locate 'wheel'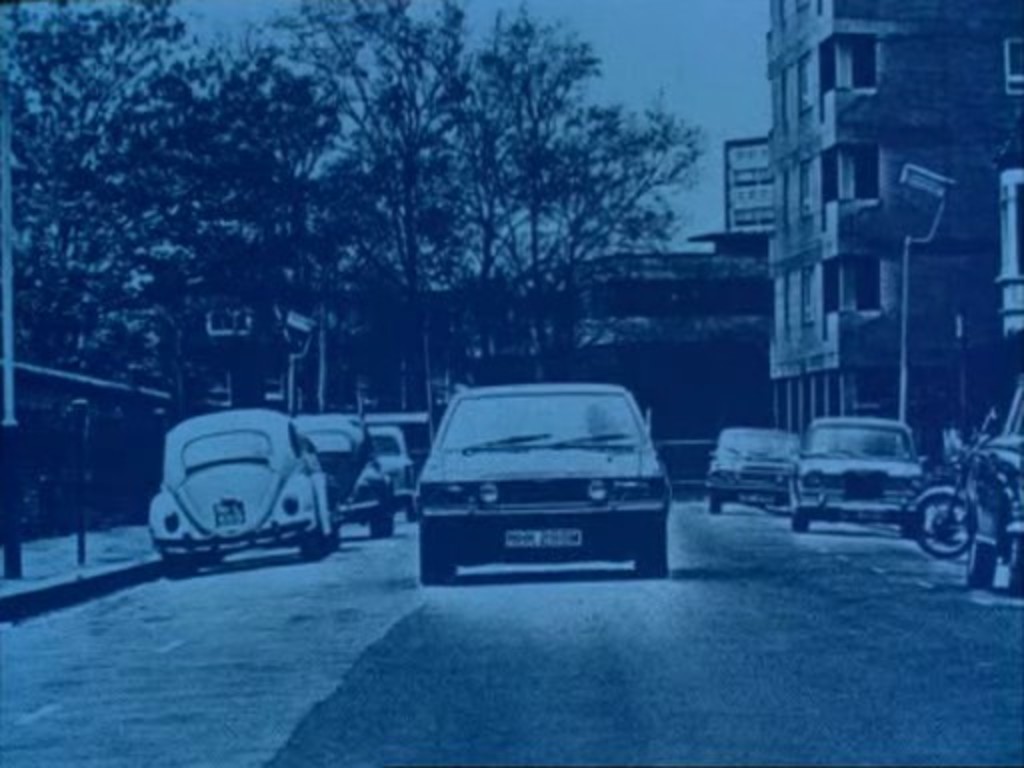
{"x1": 634, "y1": 526, "x2": 672, "y2": 582}
